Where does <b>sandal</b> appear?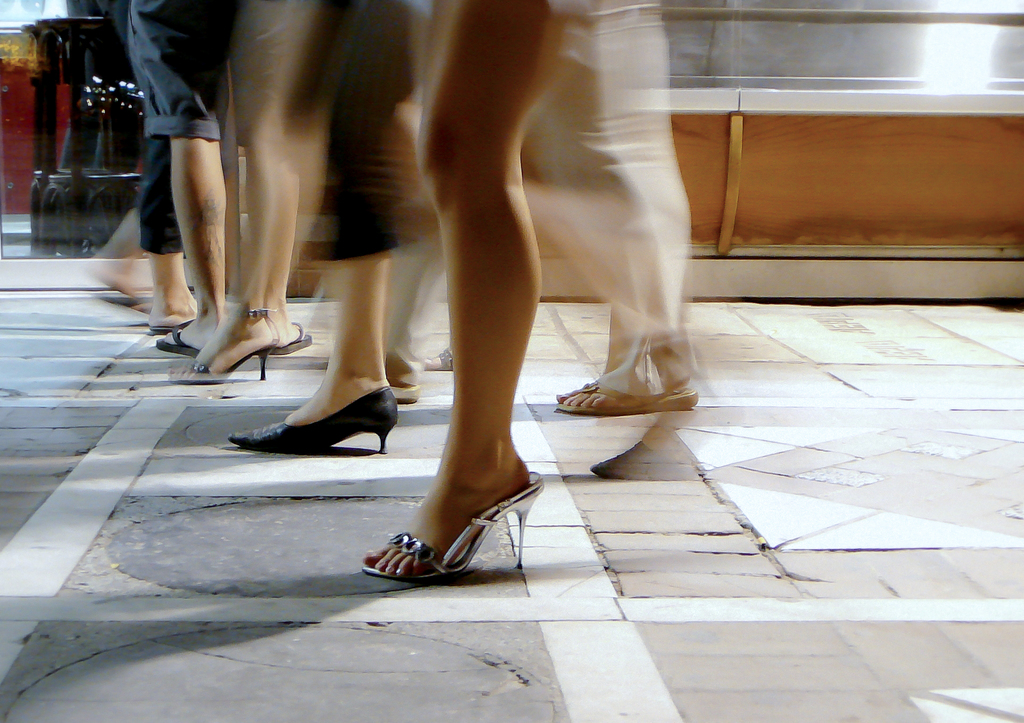
Appears at l=158, t=318, r=201, b=359.
